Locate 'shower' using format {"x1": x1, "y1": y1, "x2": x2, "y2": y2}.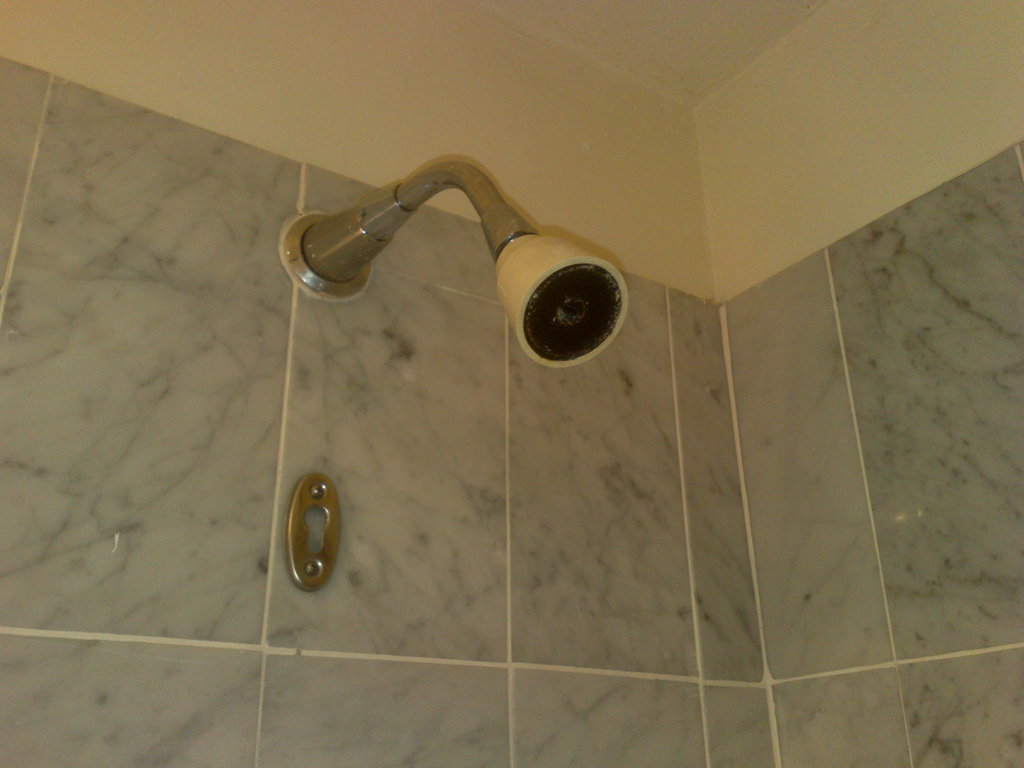
{"x1": 277, "y1": 158, "x2": 630, "y2": 371}.
